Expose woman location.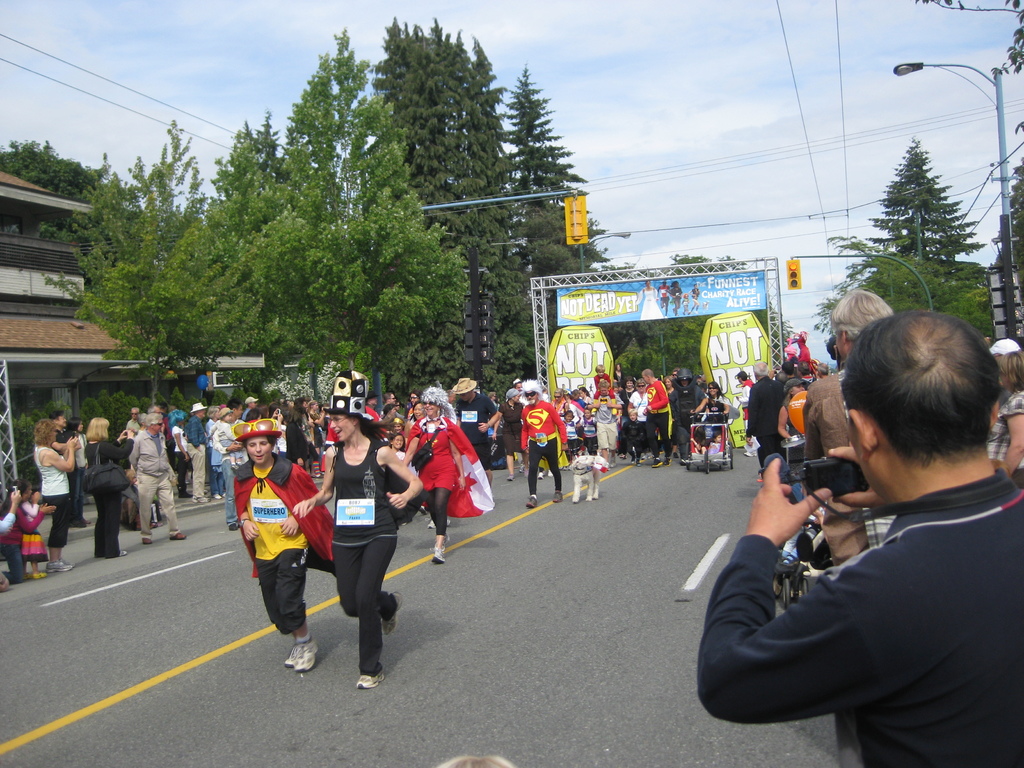
Exposed at 165,408,194,497.
